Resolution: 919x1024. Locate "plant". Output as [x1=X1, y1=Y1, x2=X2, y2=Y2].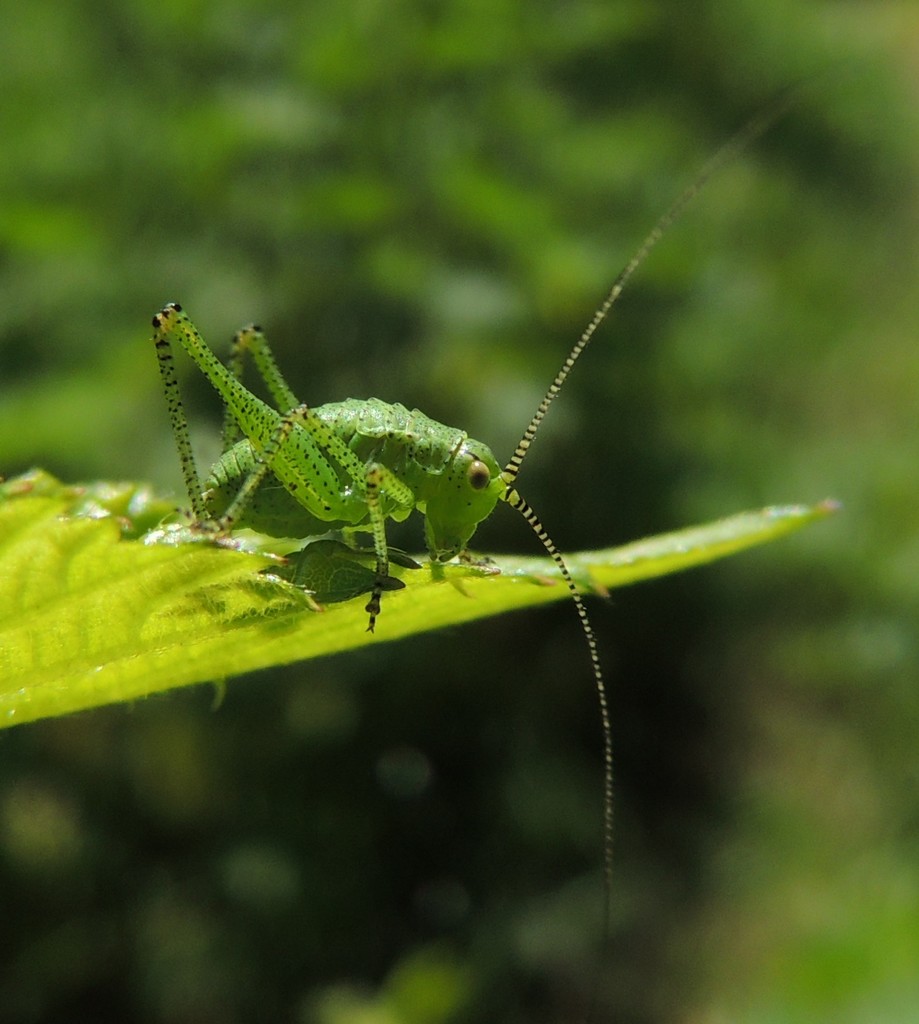
[x1=0, y1=462, x2=829, y2=732].
